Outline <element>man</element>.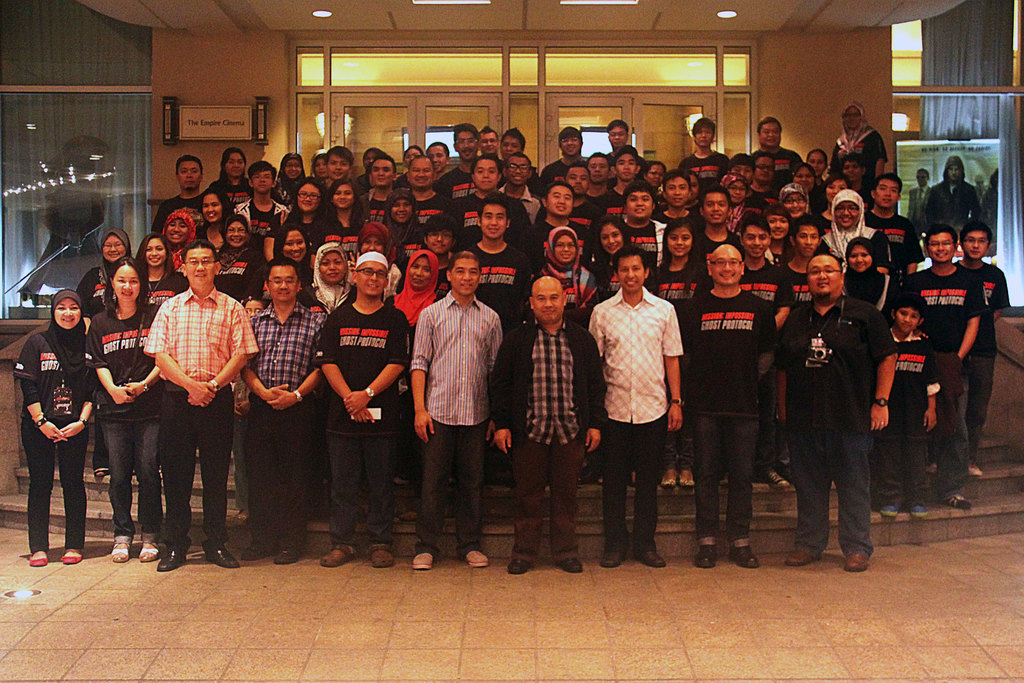
Outline: (595,255,696,554).
